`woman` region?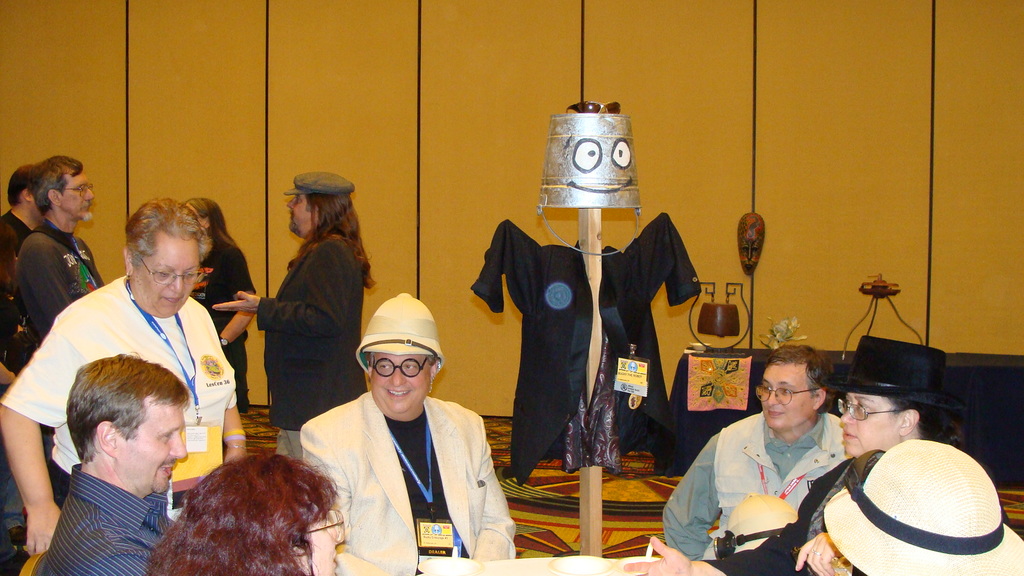
{"x1": 147, "y1": 454, "x2": 332, "y2": 575}
